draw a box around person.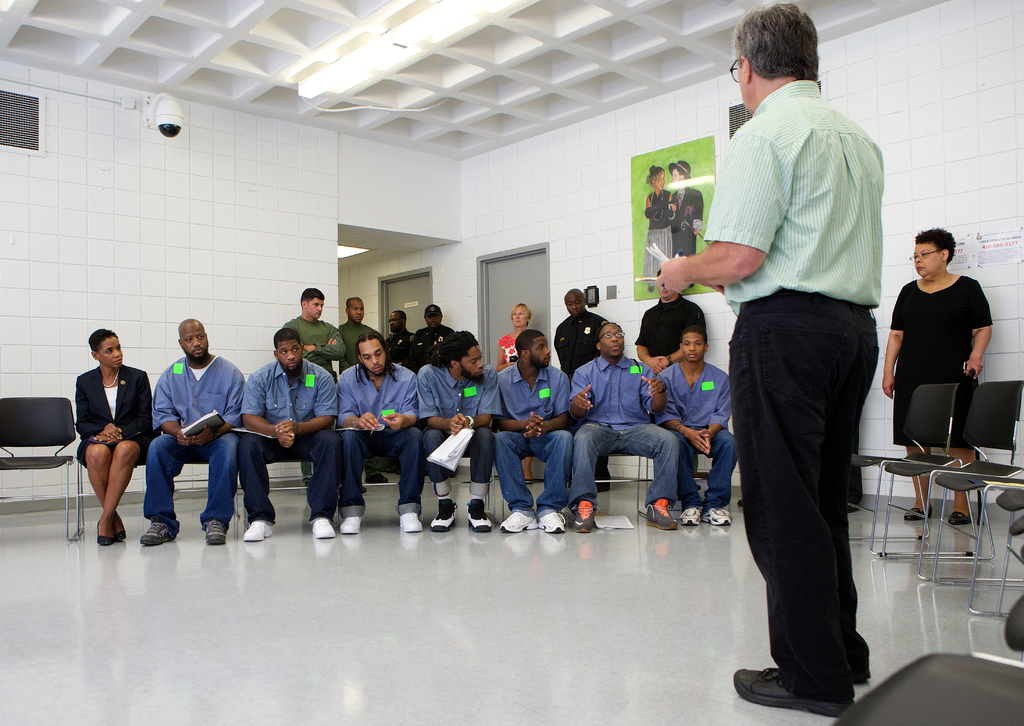
(655,4,885,723).
